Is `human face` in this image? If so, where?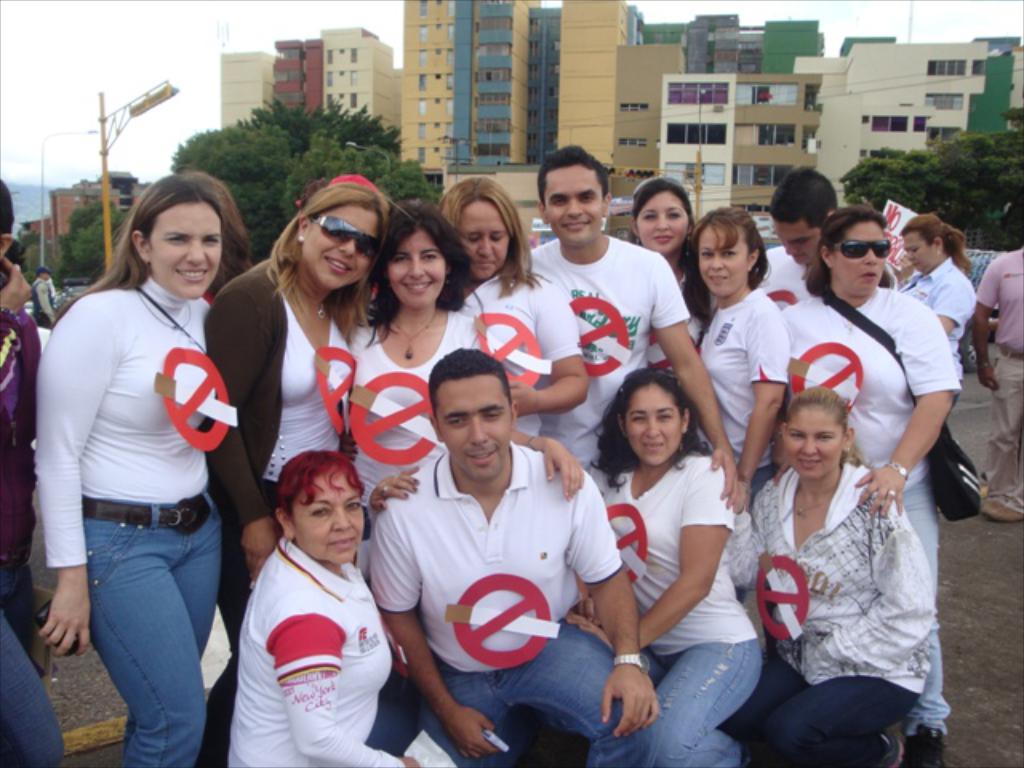
Yes, at [left=837, top=219, right=886, bottom=302].
